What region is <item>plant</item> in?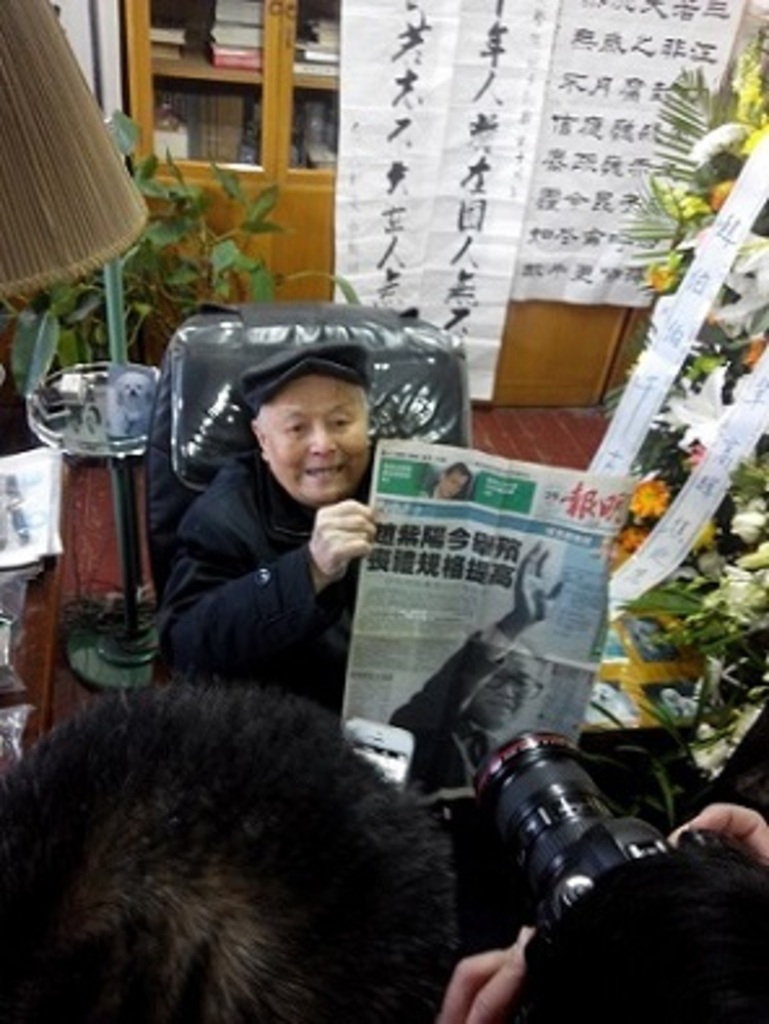
<region>611, 13, 766, 283</region>.
